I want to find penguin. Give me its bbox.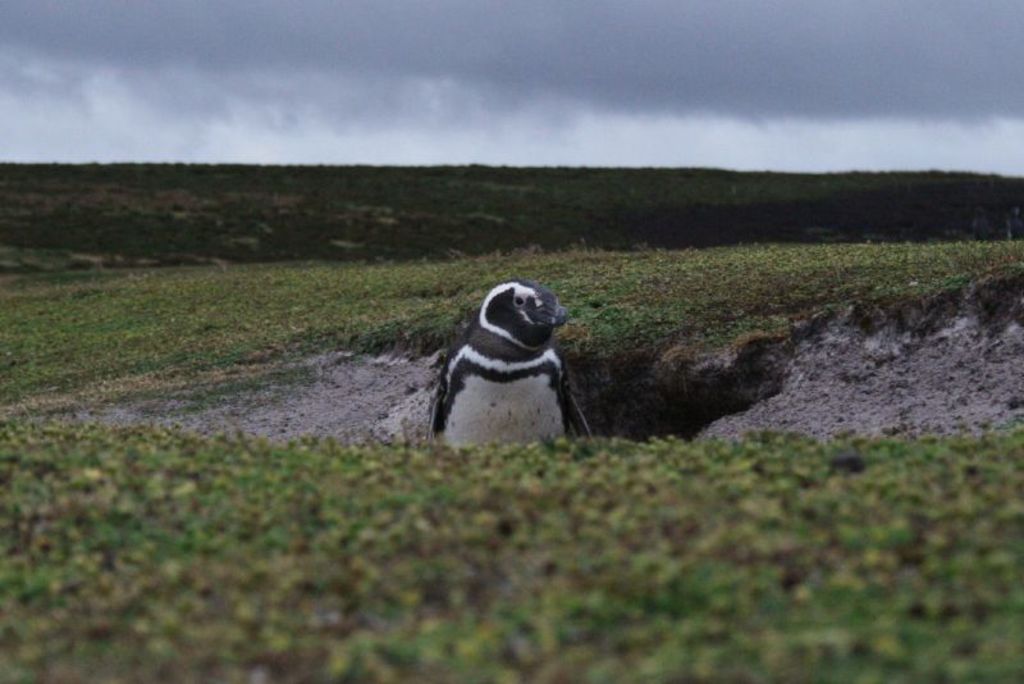
425:273:586:456.
